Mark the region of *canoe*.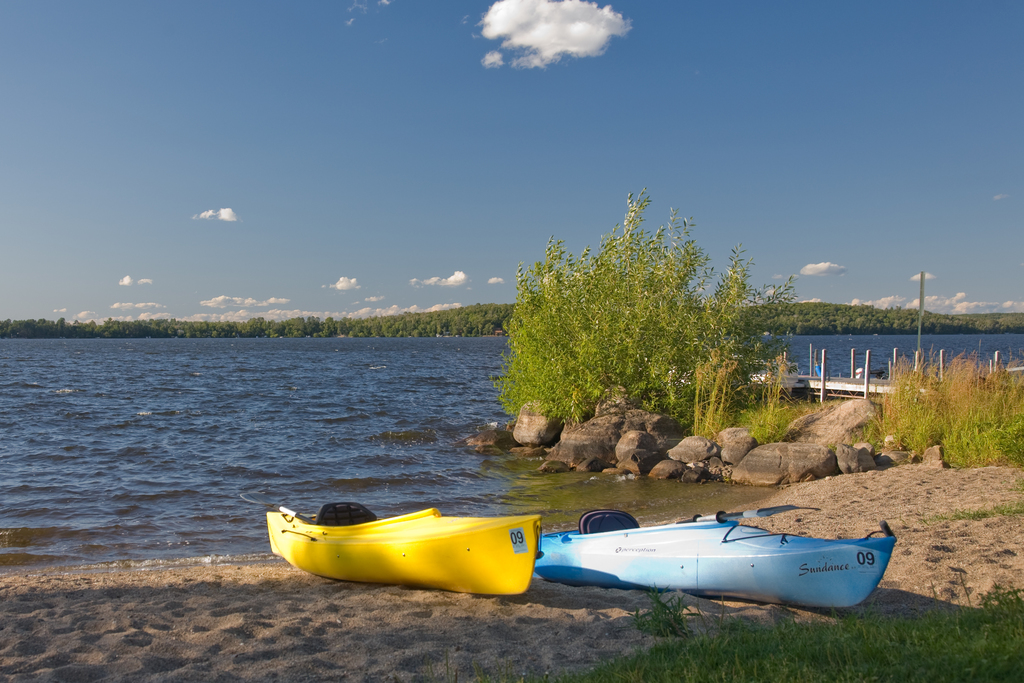
Region: 532, 514, 902, 614.
